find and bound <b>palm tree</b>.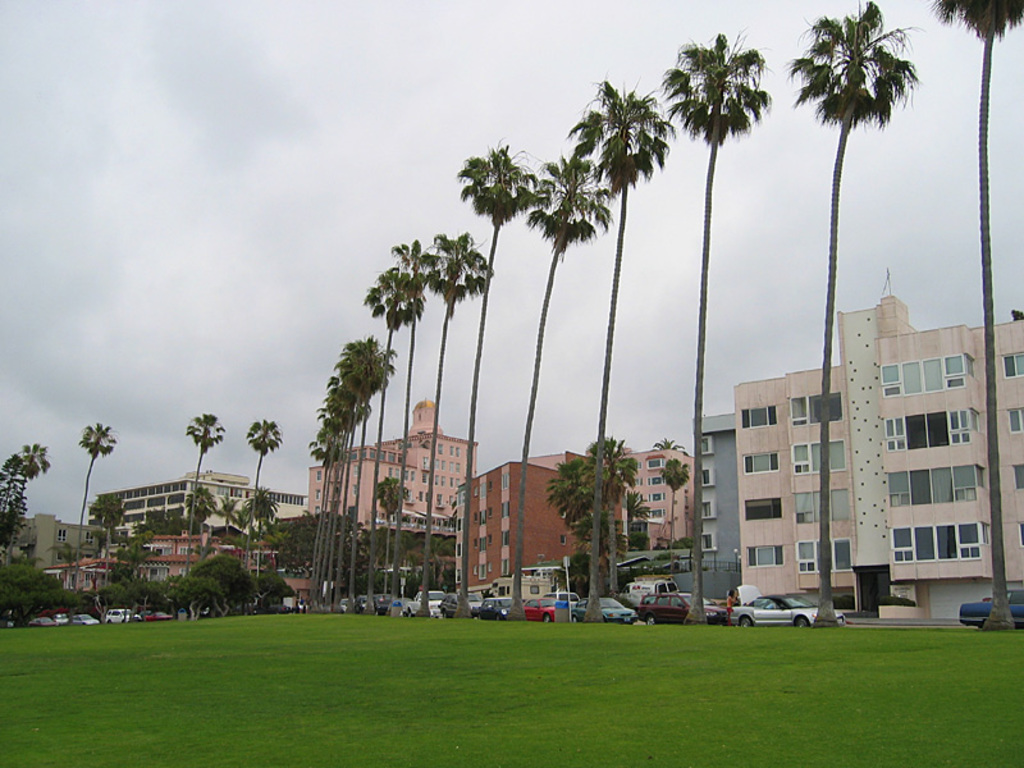
Bound: rect(682, 33, 773, 602).
